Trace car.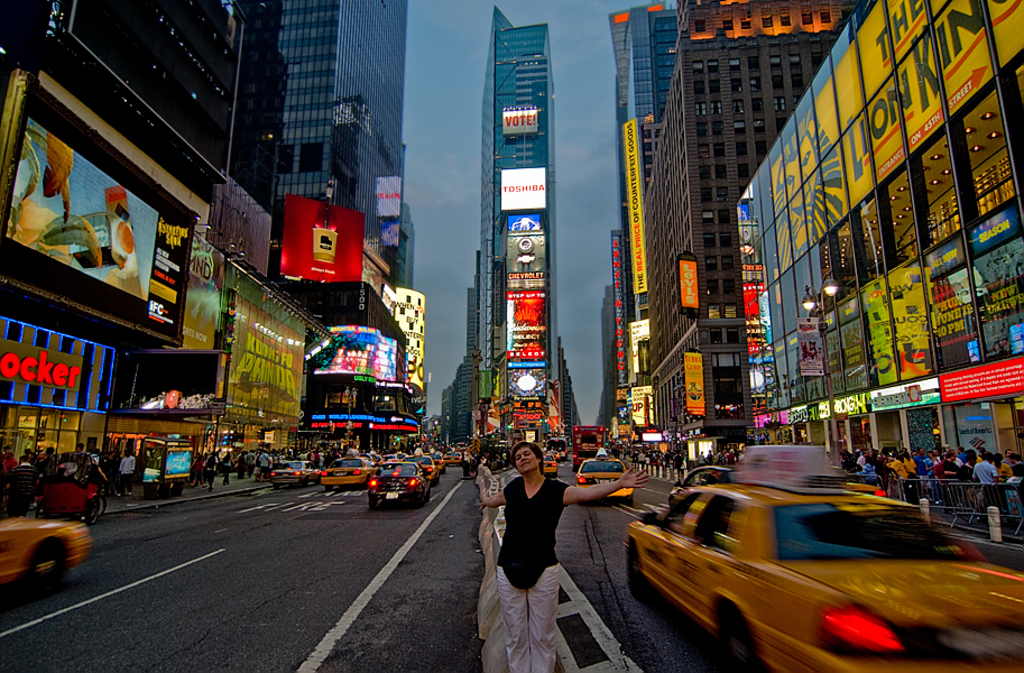
Traced to <bbox>365, 460, 433, 503</bbox>.
